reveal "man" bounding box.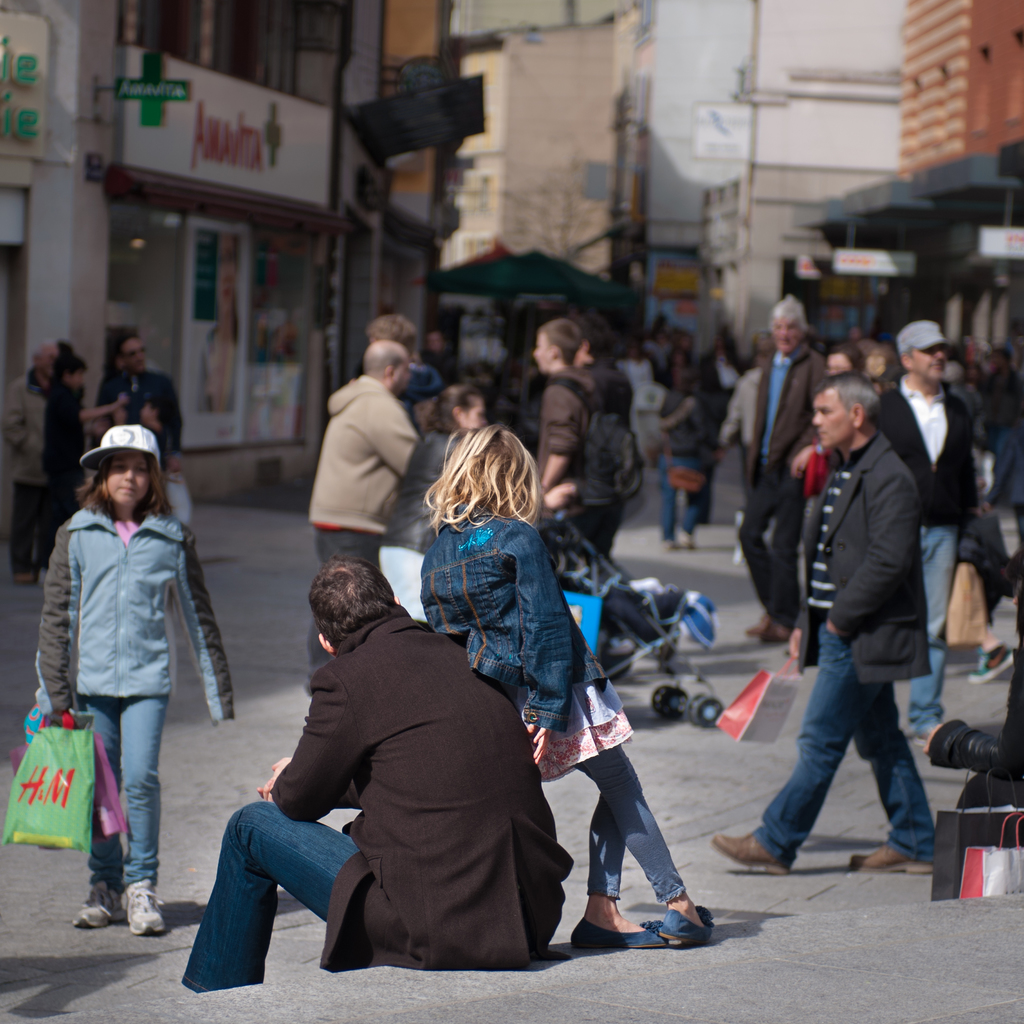
Revealed: 712,378,931,874.
